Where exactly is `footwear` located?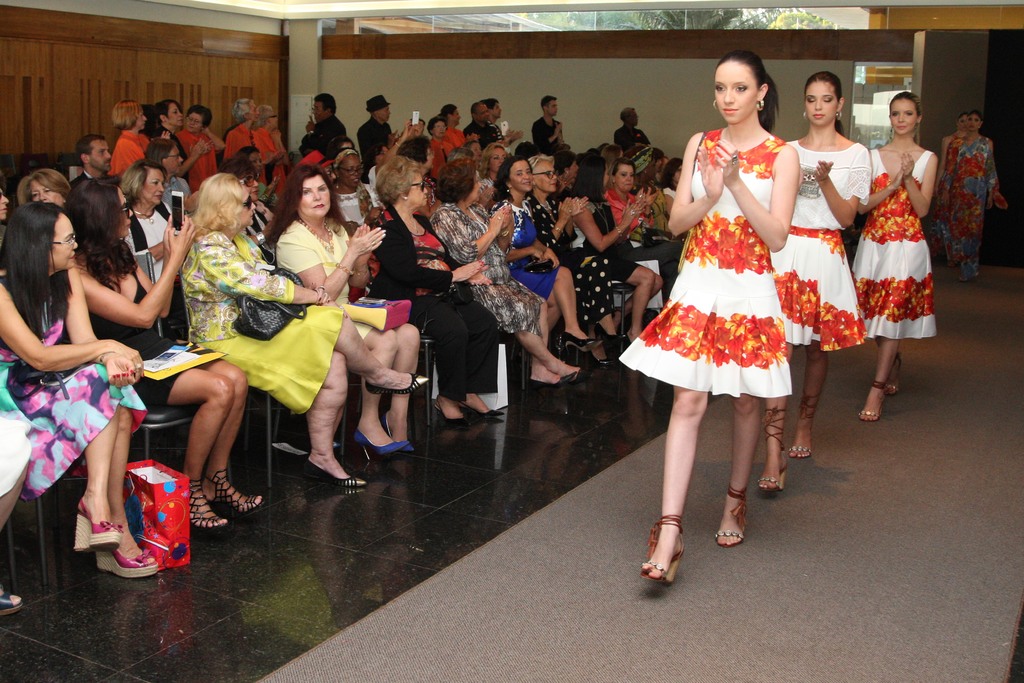
Its bounding box is [310,463,360,491].
